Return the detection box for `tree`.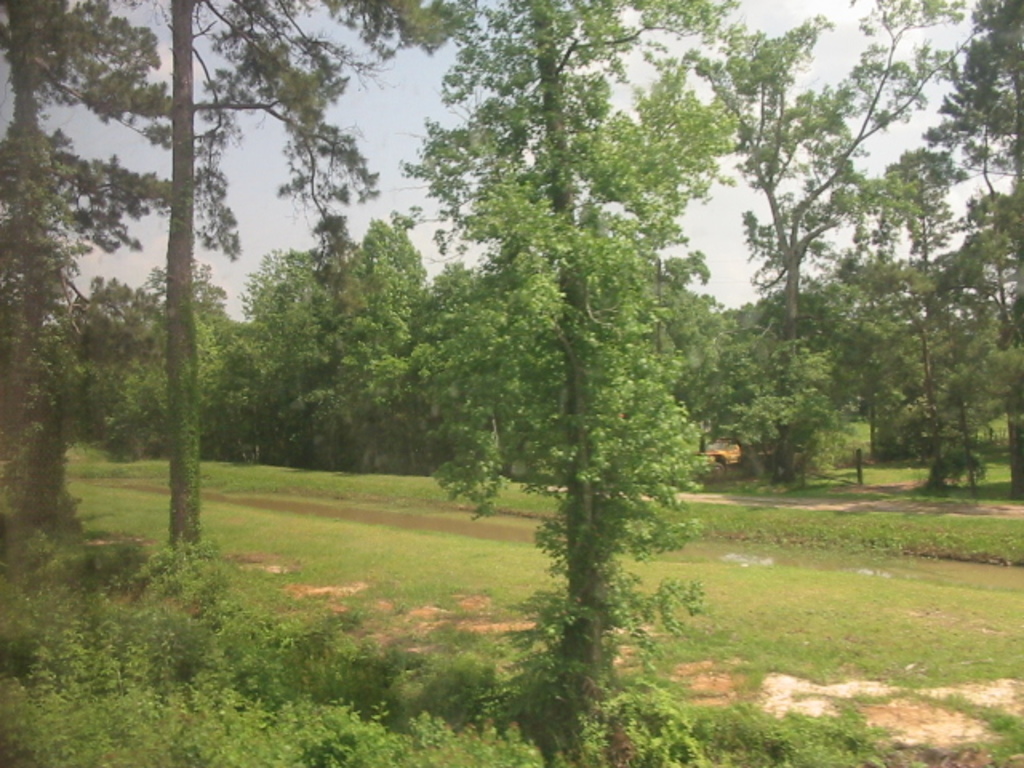
bbox(0, 0, 174, 562).
